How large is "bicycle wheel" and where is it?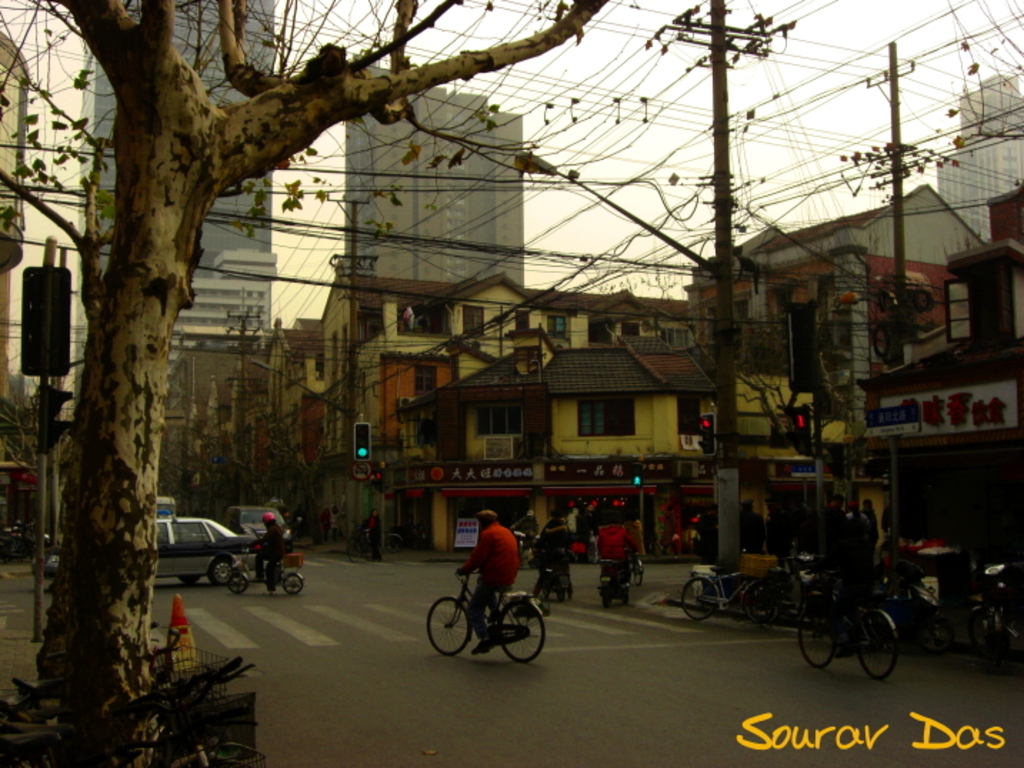
Bounding box: bbox(855, 612, 900, 684).
